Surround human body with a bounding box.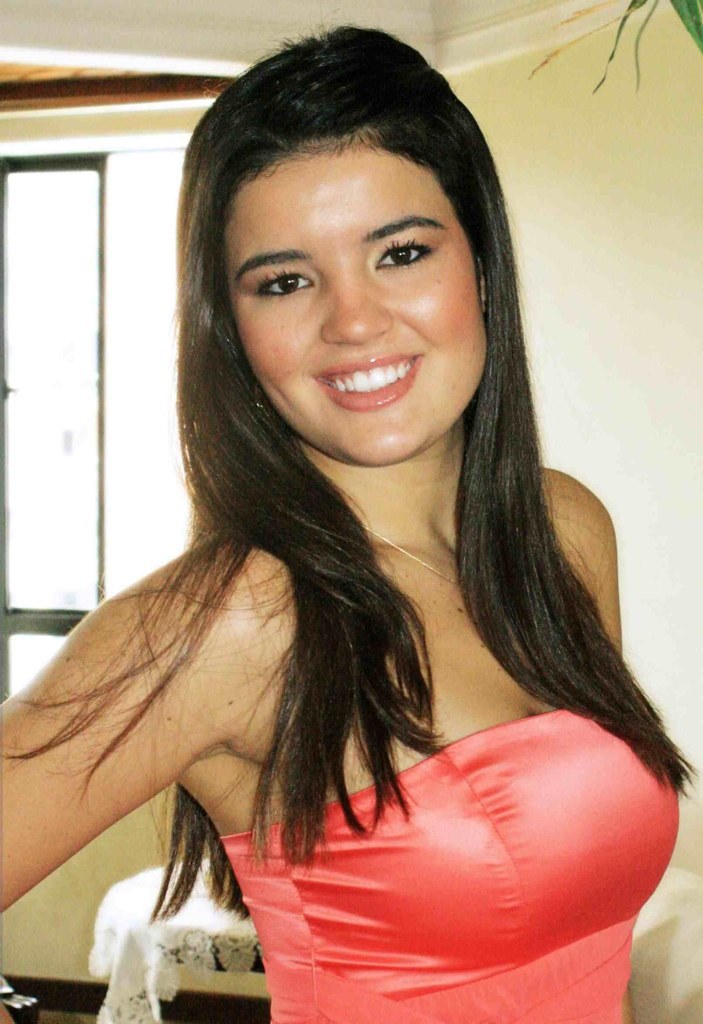
left=0, top=26, right=691, bottom=1023.
